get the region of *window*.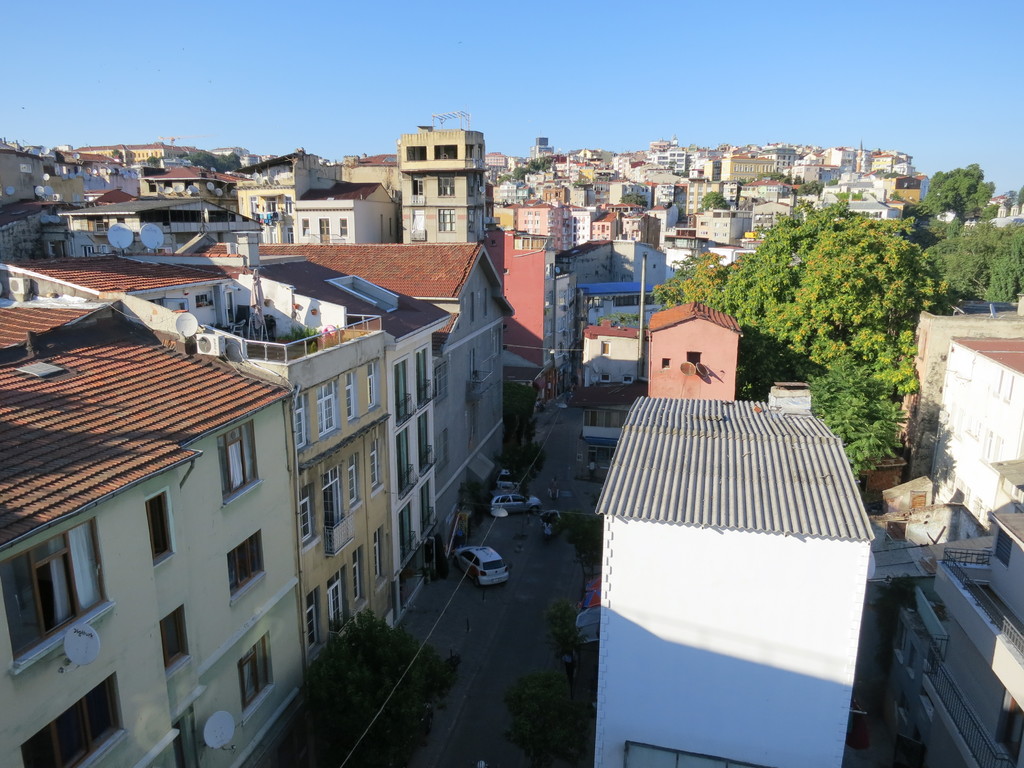
558/319/567/332.
